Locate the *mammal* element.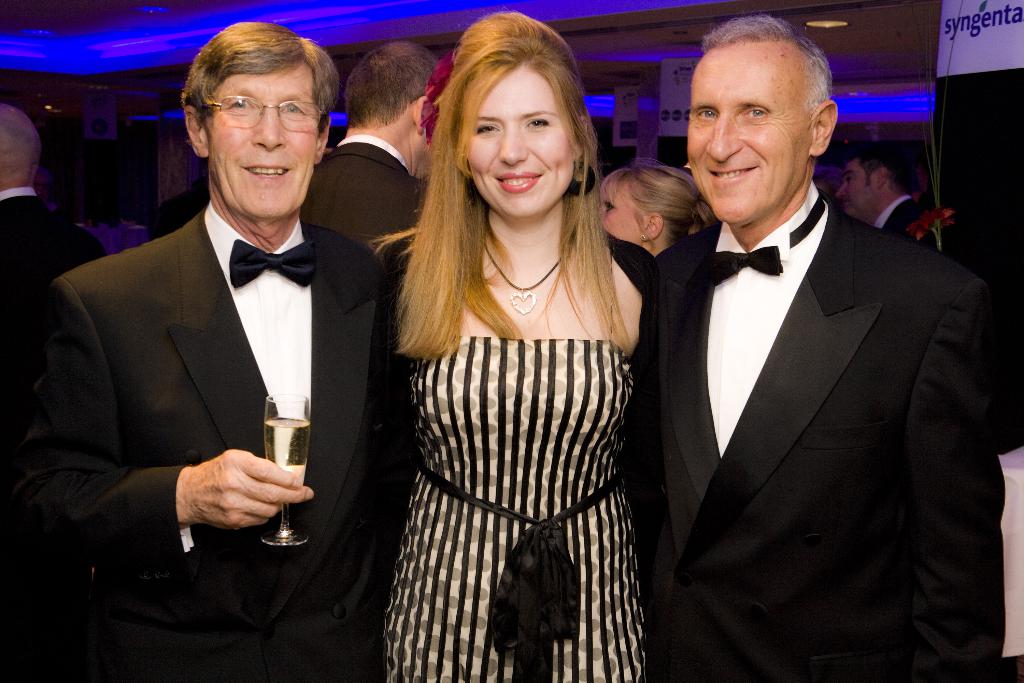
Element bbox: x1=635, y1=13, x2=1005, y2=682.
